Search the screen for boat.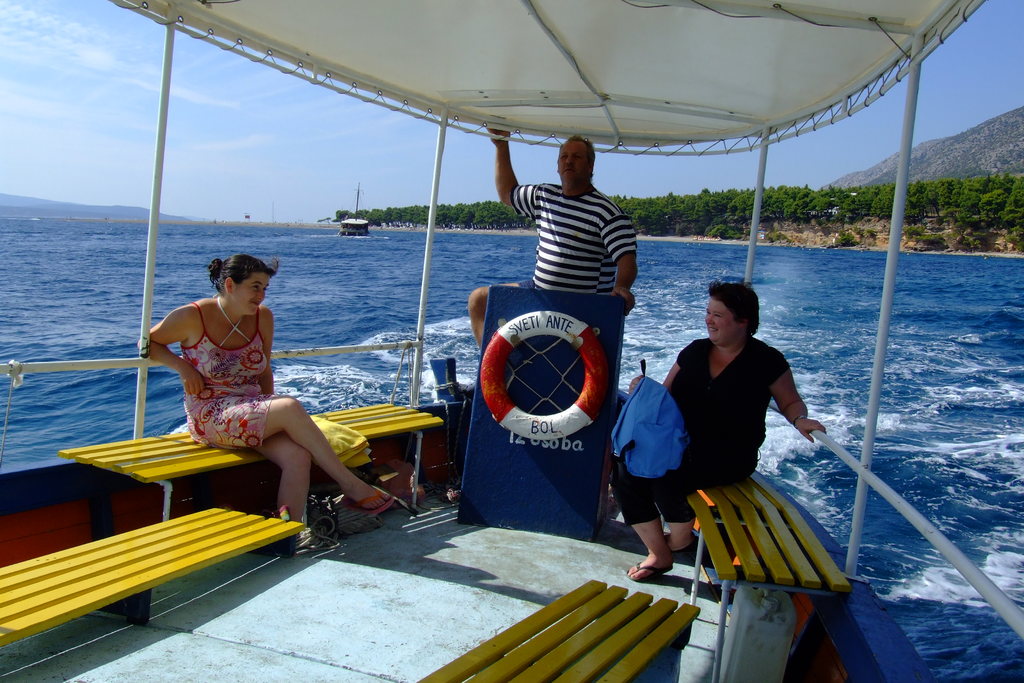
Found at {"x1": 84, "y1": 22, "x2": 962, "y2": 584}.
